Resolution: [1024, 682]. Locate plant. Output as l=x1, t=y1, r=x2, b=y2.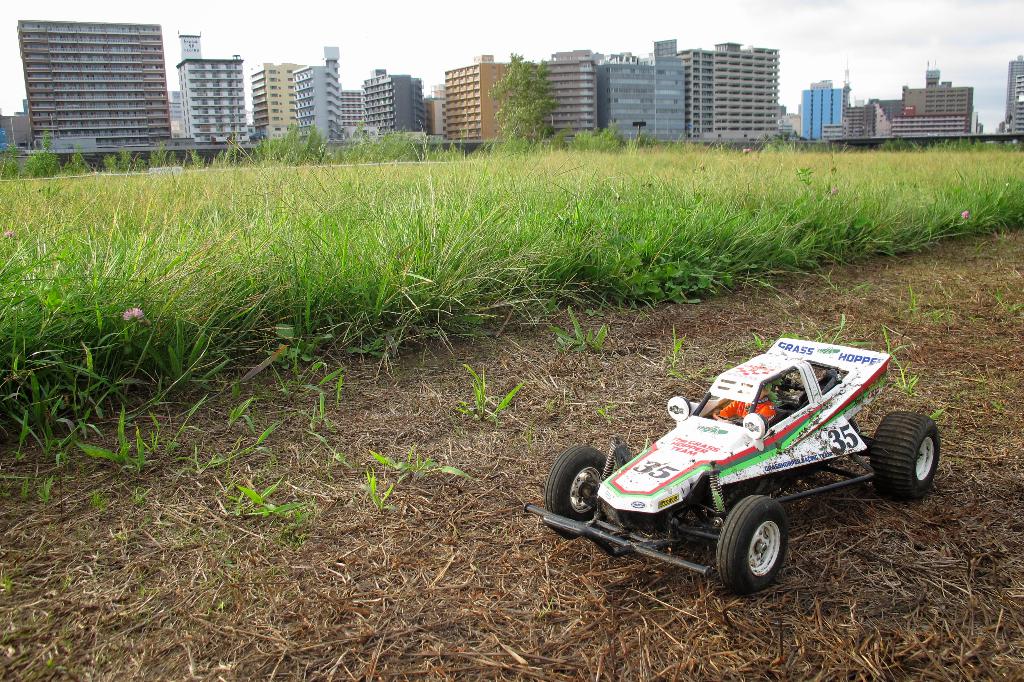
l=271, t=498, r=307, b=521.
